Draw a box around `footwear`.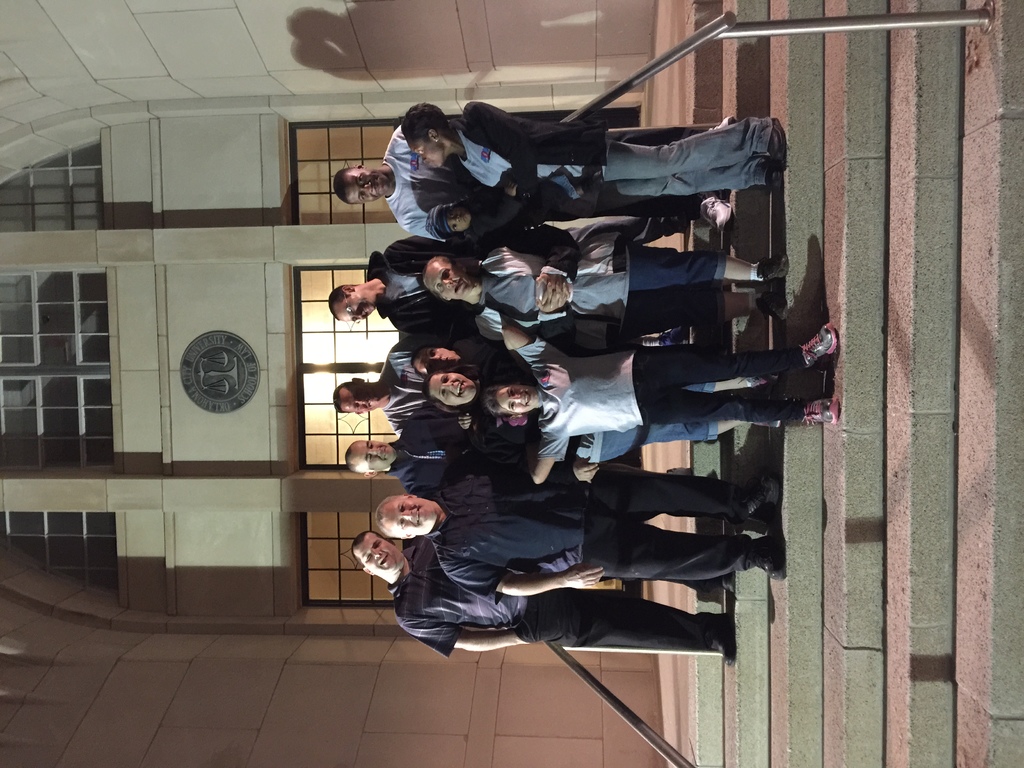
region(703, 195, 729, 230).
